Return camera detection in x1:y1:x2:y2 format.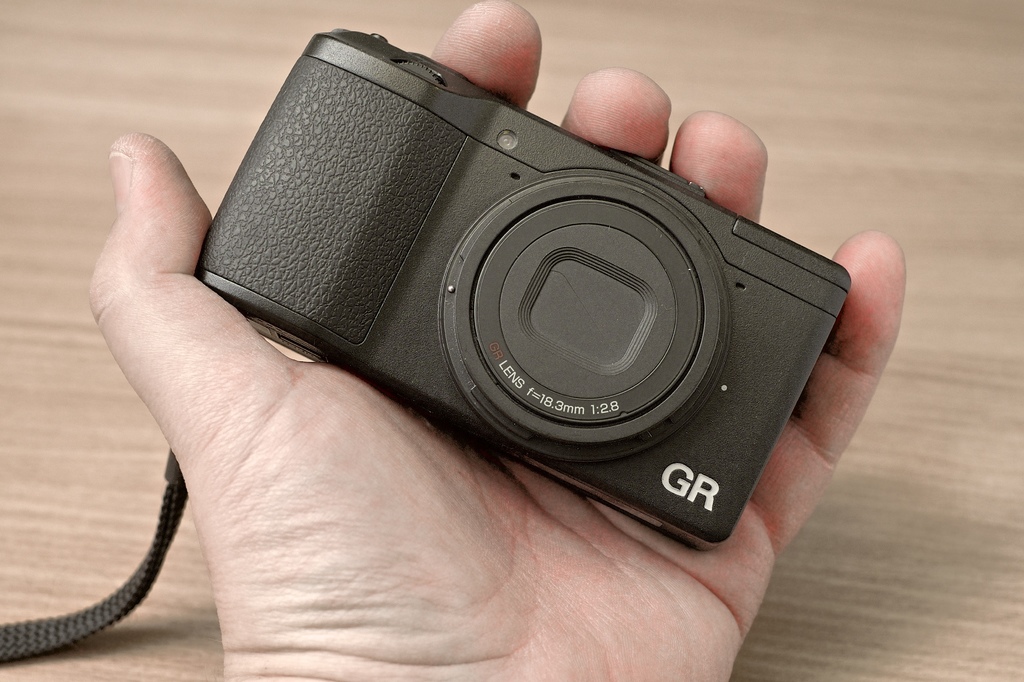
196:24:852:551.
